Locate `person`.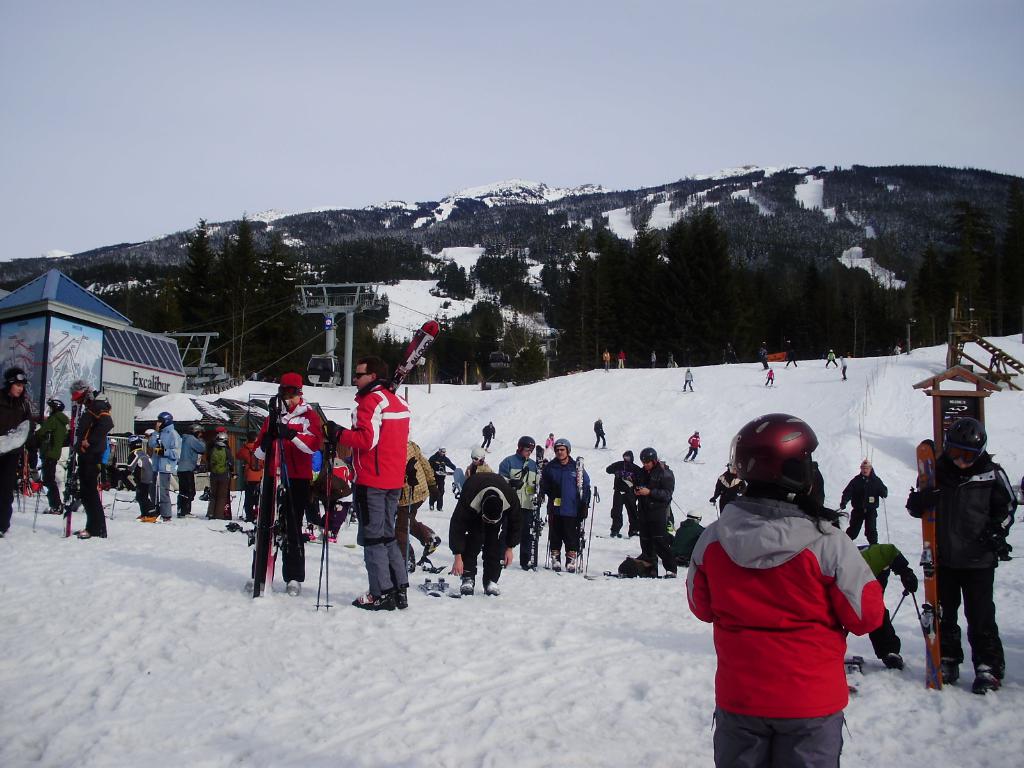
Bounding box: <box>680,429,701,460</box>.
